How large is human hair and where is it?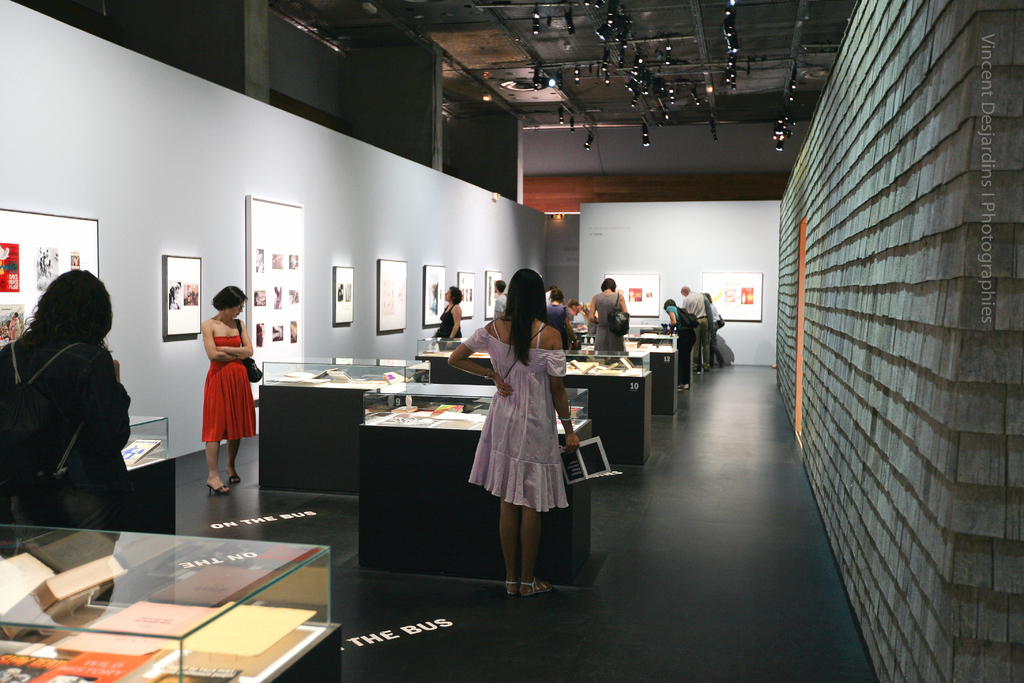
Bounding box: 663, 295, 676, 308.
